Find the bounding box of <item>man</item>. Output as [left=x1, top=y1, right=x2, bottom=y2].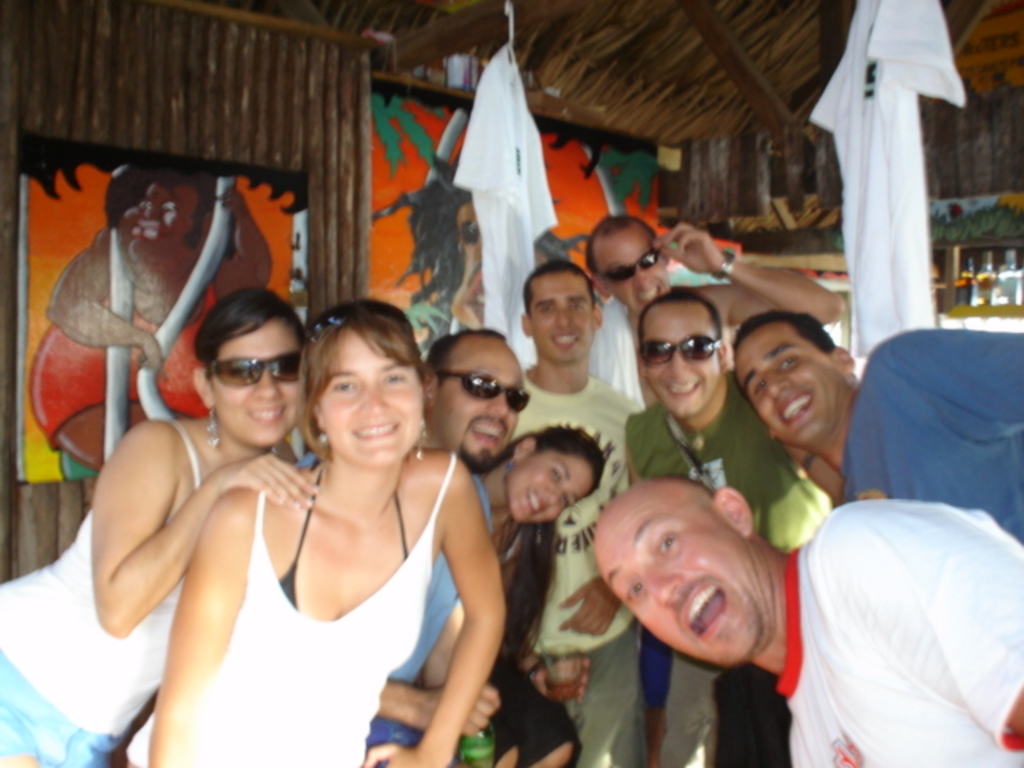
[left=288, top=328, right=531, bottom=766].
